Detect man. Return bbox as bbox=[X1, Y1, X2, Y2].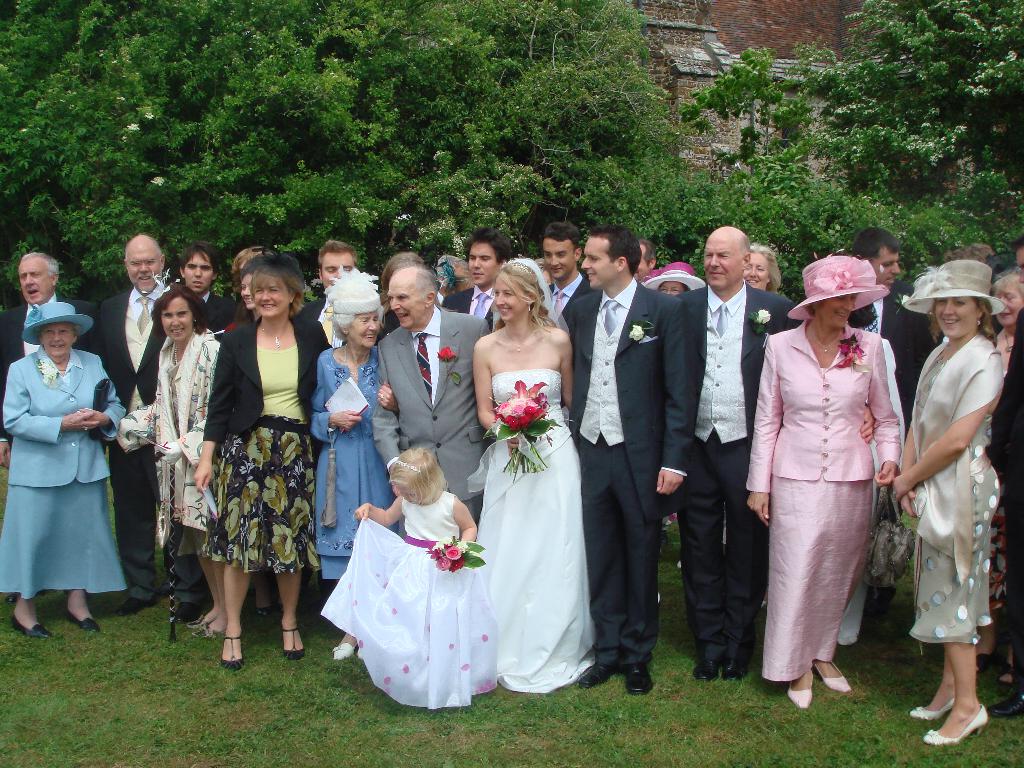
bbox=[669, 225, 805, 681].
